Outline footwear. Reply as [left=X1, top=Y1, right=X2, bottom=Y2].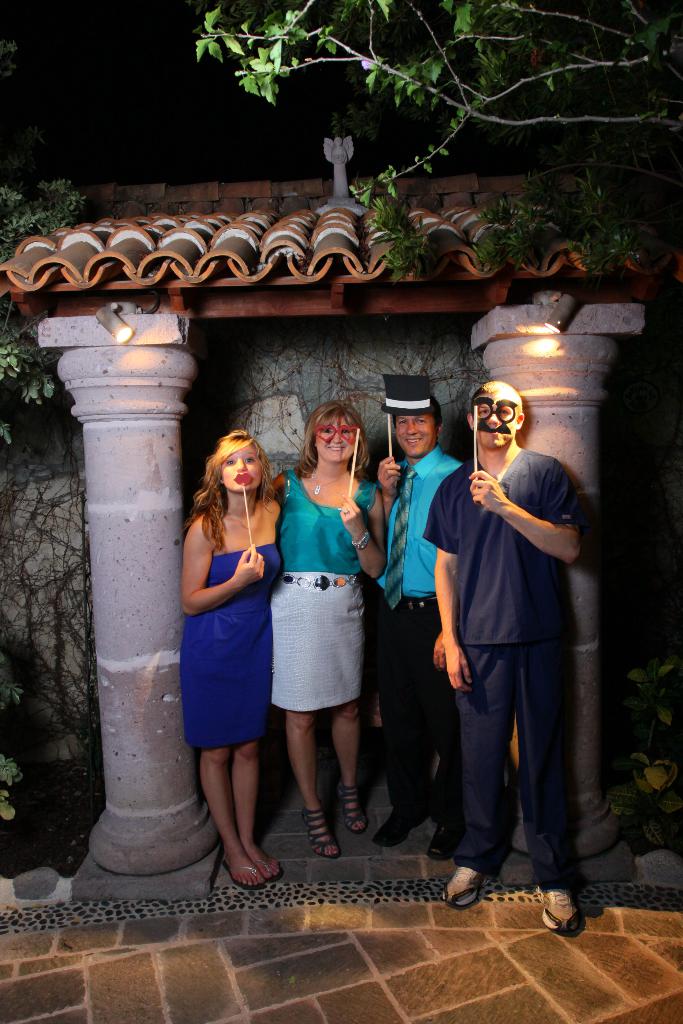
[left=254, top=860, right=285, bottom=886].
